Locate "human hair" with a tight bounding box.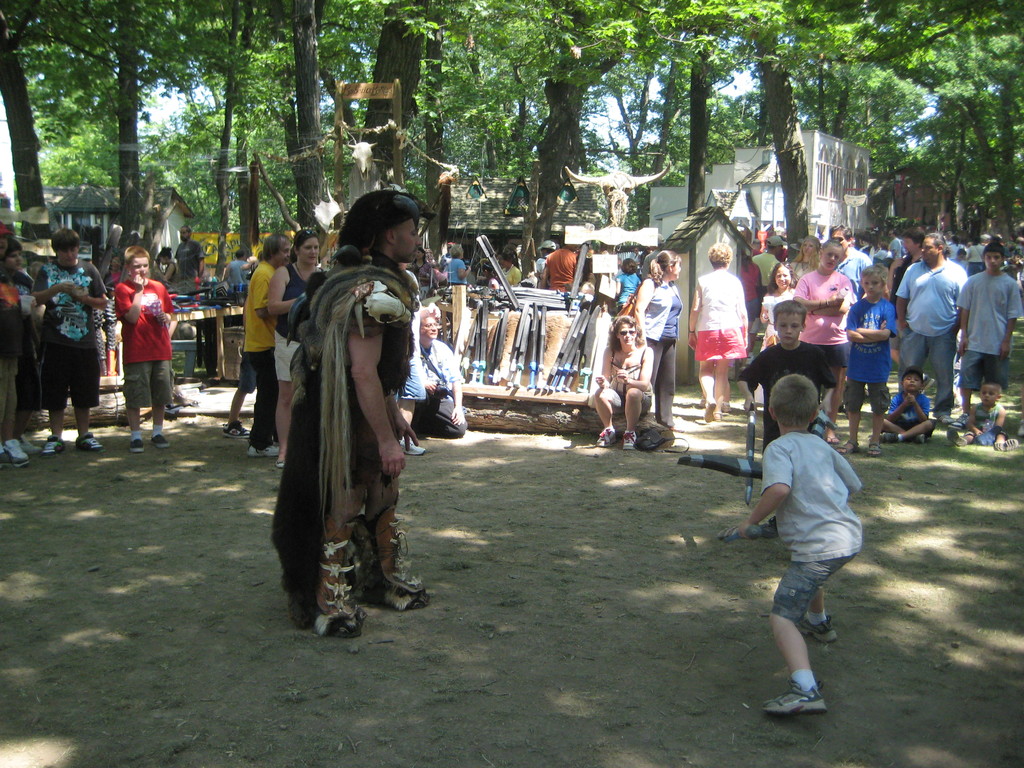
{"left": 860, "top": 266, "right": 888, "bottom": 283}.
